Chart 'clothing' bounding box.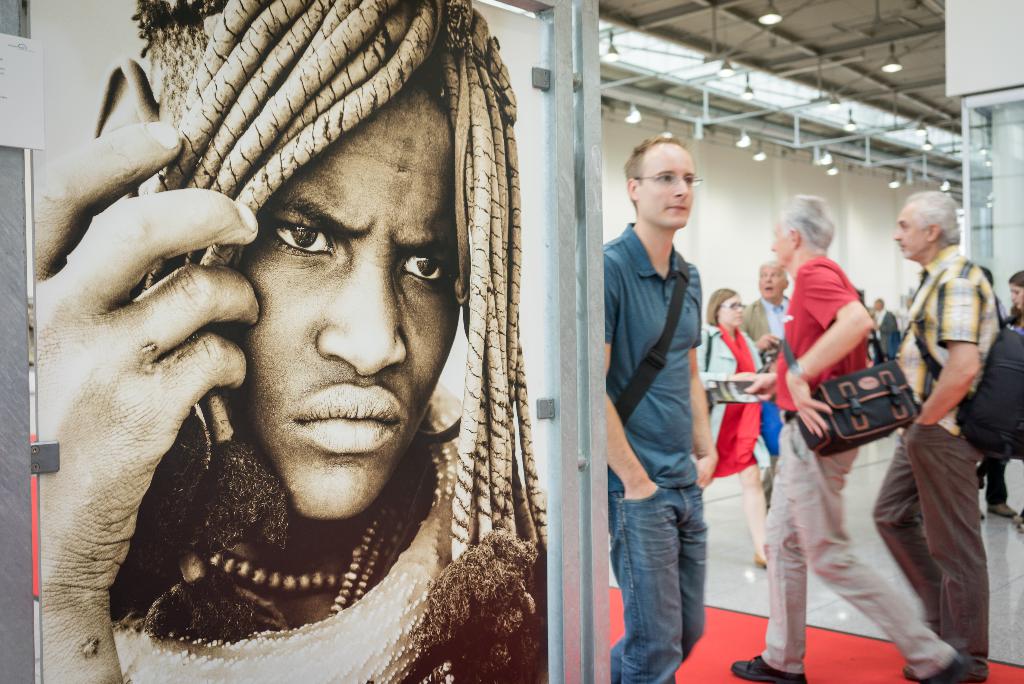
Charted: locate(908, 260, 998, 667).
